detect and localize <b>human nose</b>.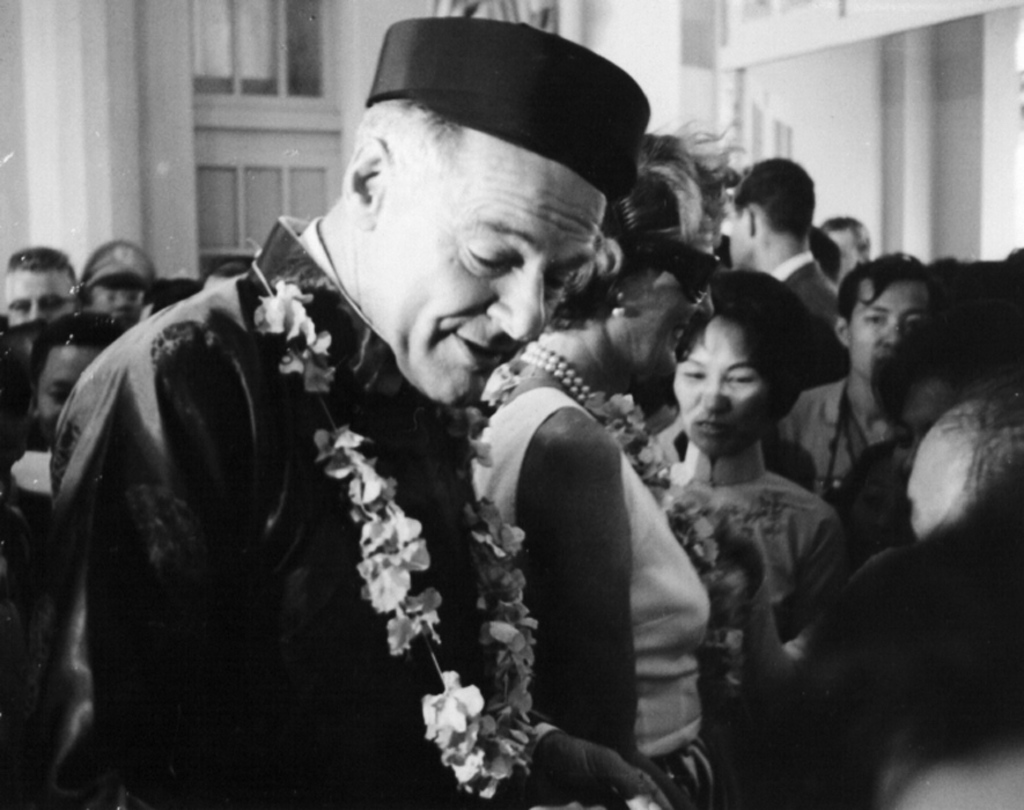
Localized at 486:257:543:339.
